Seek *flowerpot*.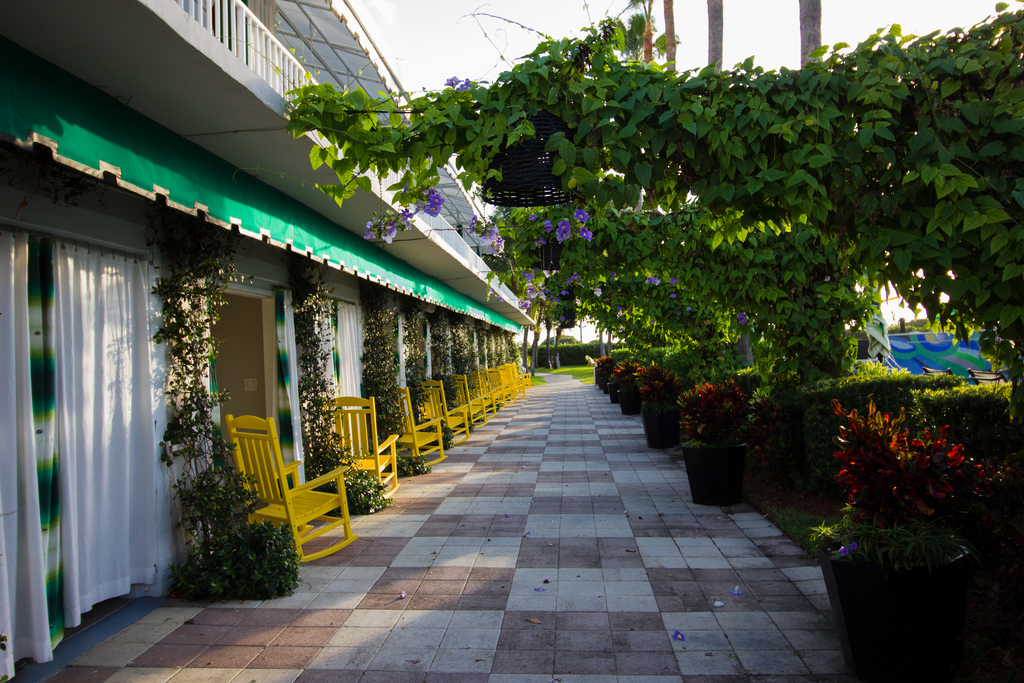
[594, 368, 610, 386].
